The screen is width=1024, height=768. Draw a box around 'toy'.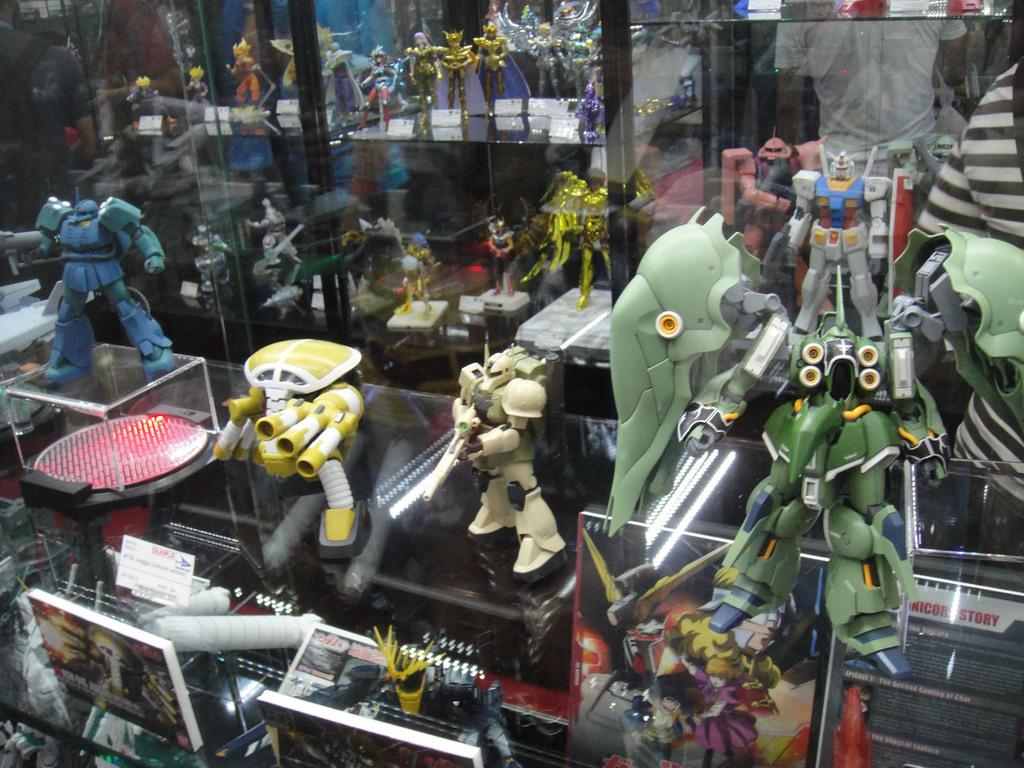
357/42/398/132.
